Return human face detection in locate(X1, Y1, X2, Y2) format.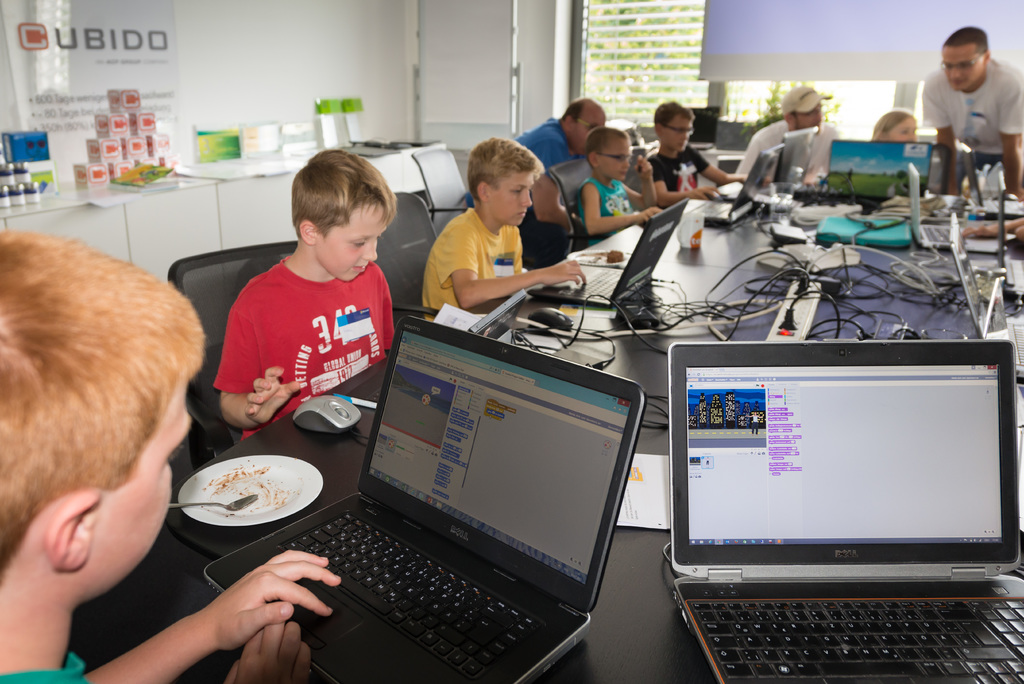
locate(598, 142, 631, 180).
